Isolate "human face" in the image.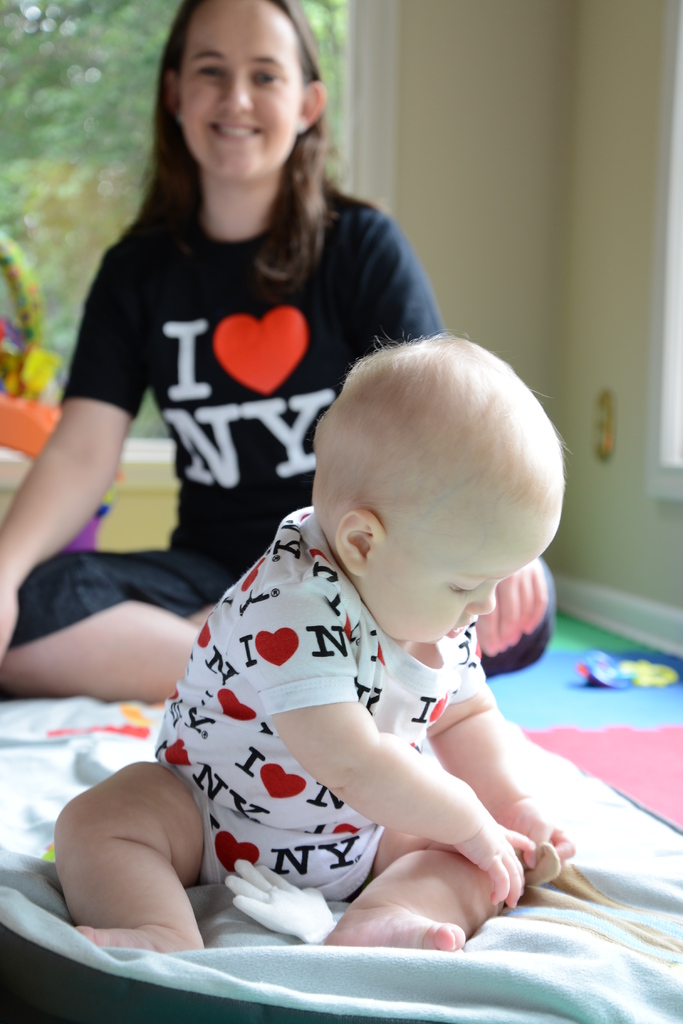
Isolated region: [x1=180, y1=0, x2=297, y2=179].
